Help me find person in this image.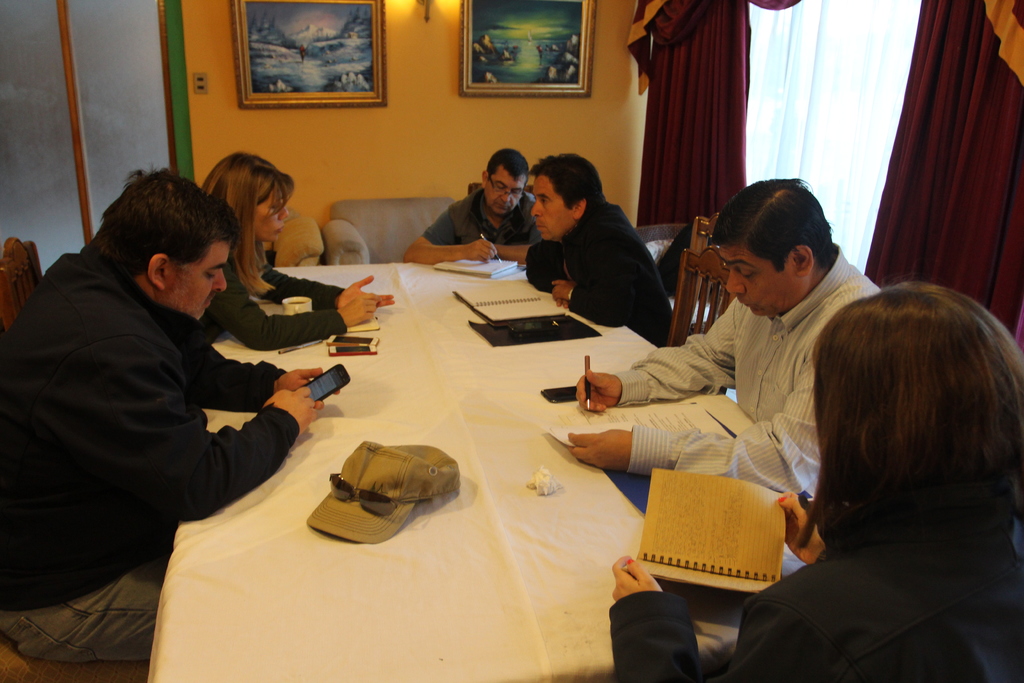
Found it: l=609, t=285, r=1023, b=682.
